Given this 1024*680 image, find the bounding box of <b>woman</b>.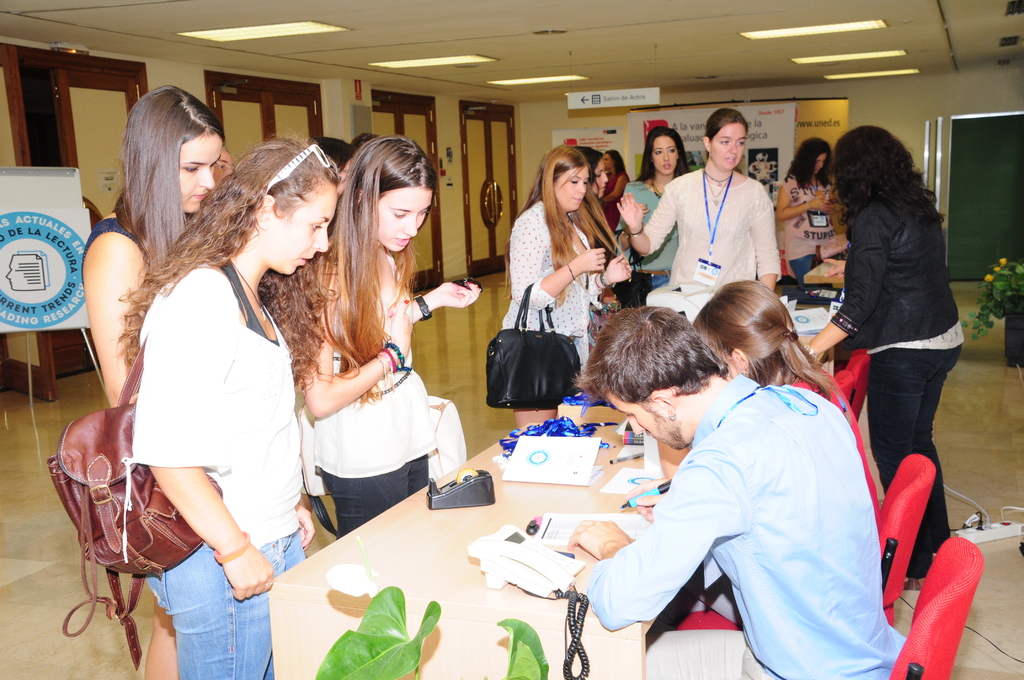
detection(500, 143, 632, 432).
